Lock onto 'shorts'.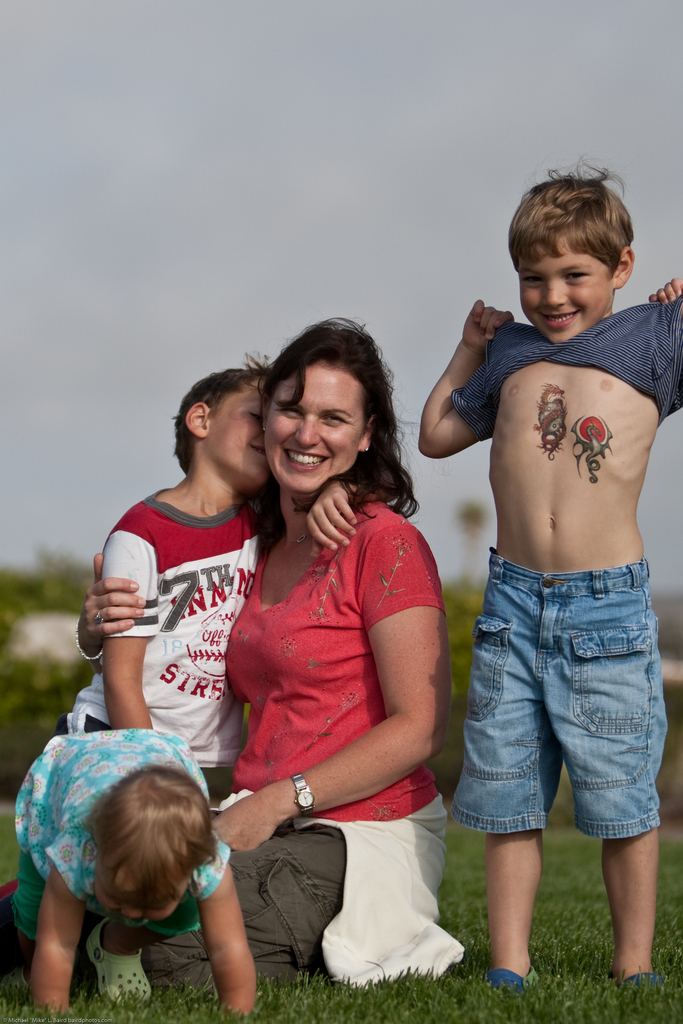
Locked: rect(447, 547, 668, 840).
